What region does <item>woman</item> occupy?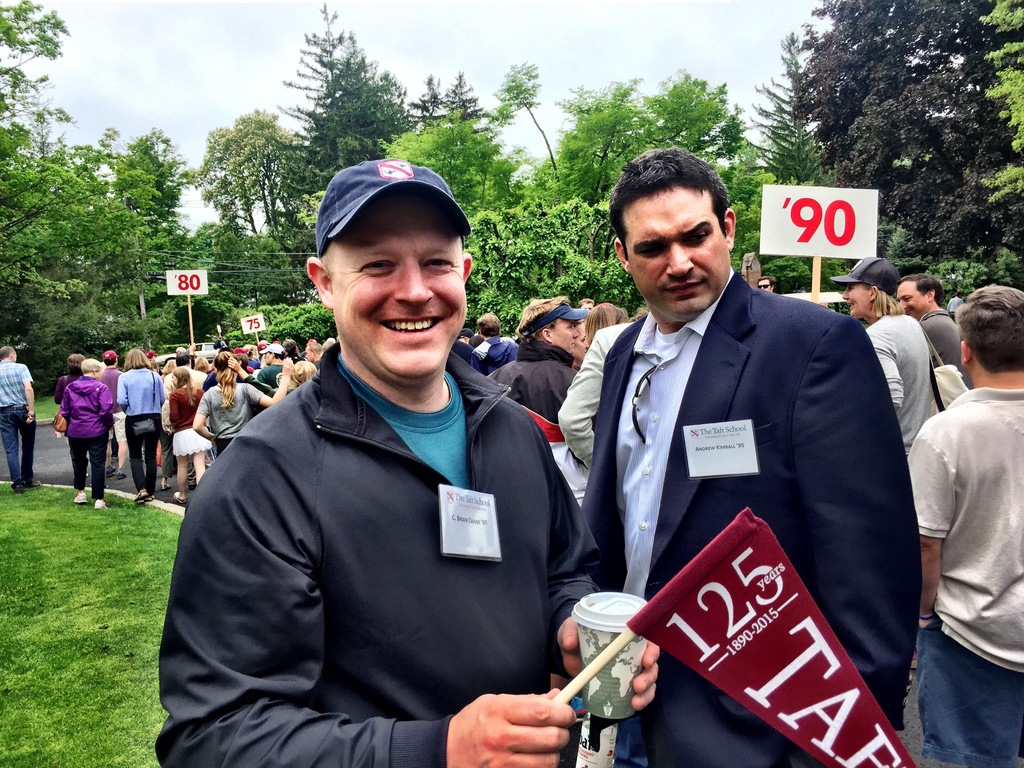
bbox=(120, 351, 166, 500).
